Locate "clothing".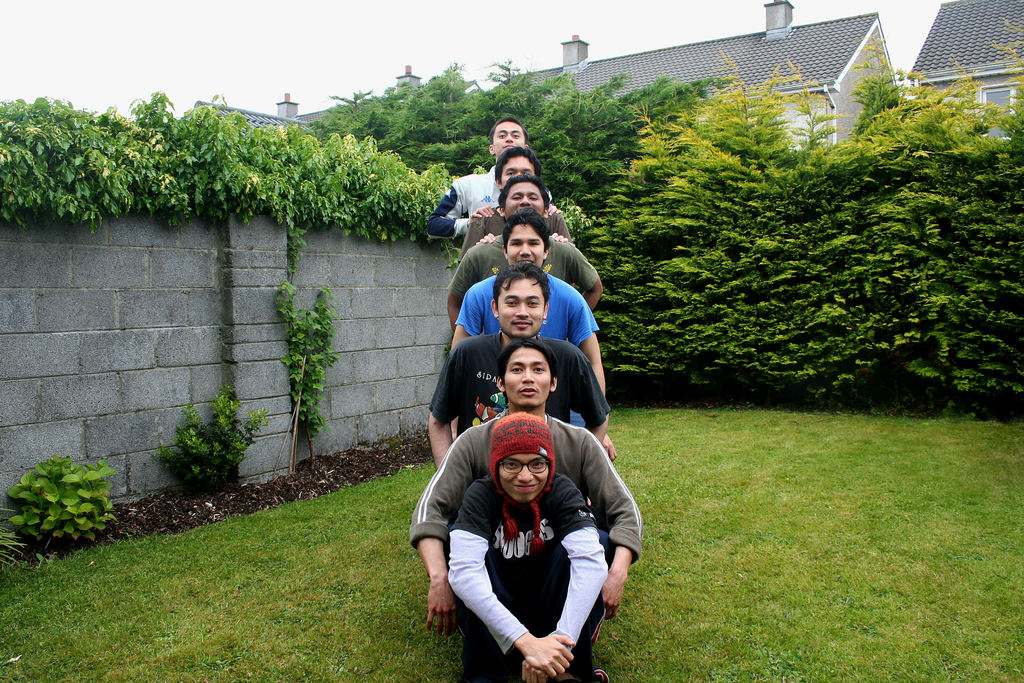
Bounding box: 428, 159, 552, 250.
